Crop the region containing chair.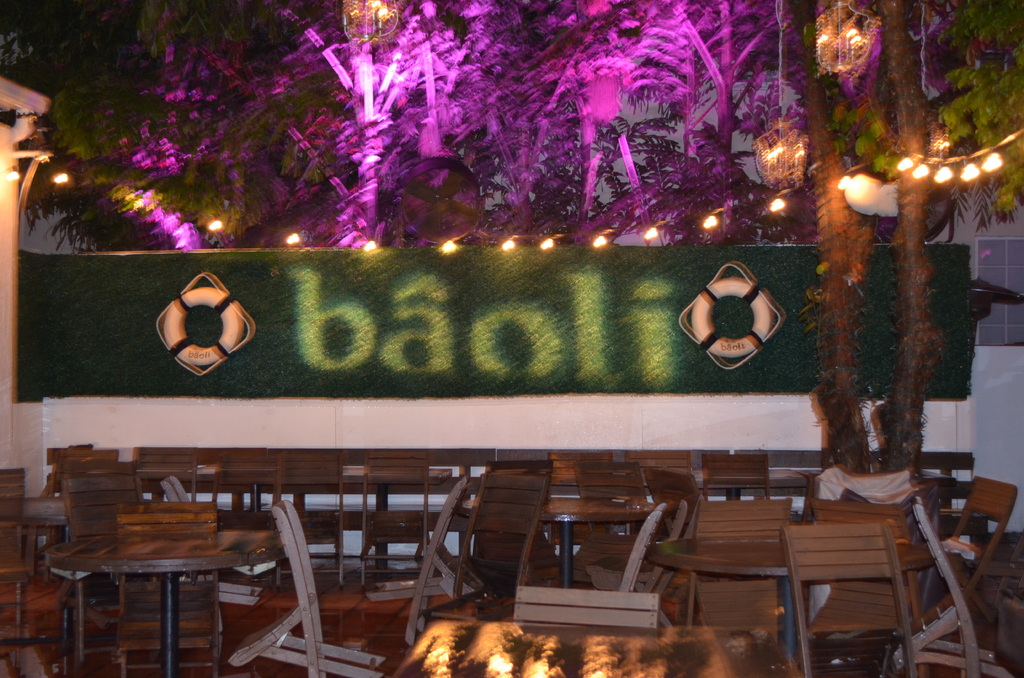
Crop region: detection(456, 470, 561, 622).
